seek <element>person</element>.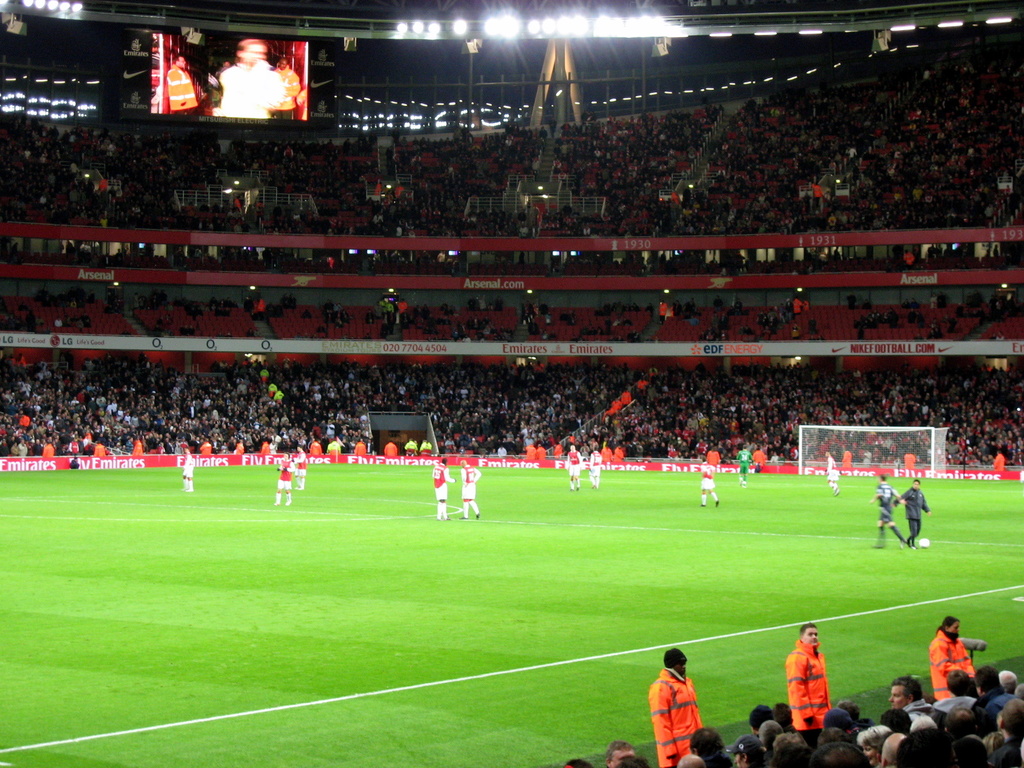
[x1=699, y1=461, x2=721, y2=508].
